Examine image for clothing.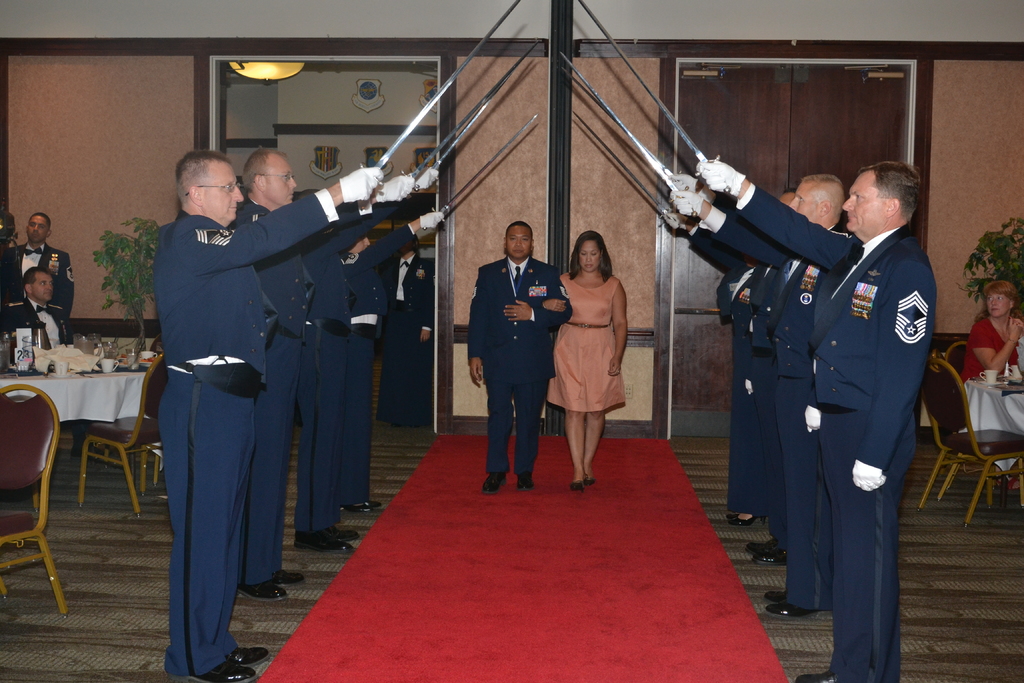
Examination result: region(701, 215, 782, 509).
